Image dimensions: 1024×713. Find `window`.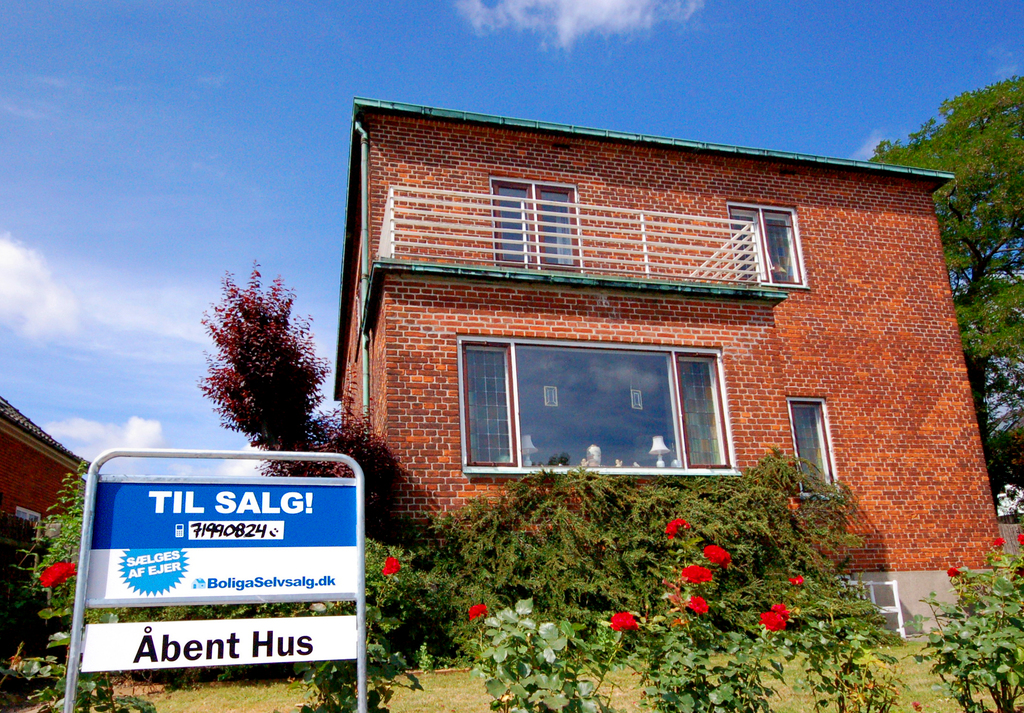
[x1=488, y1=175, x2=584, y2=271].
